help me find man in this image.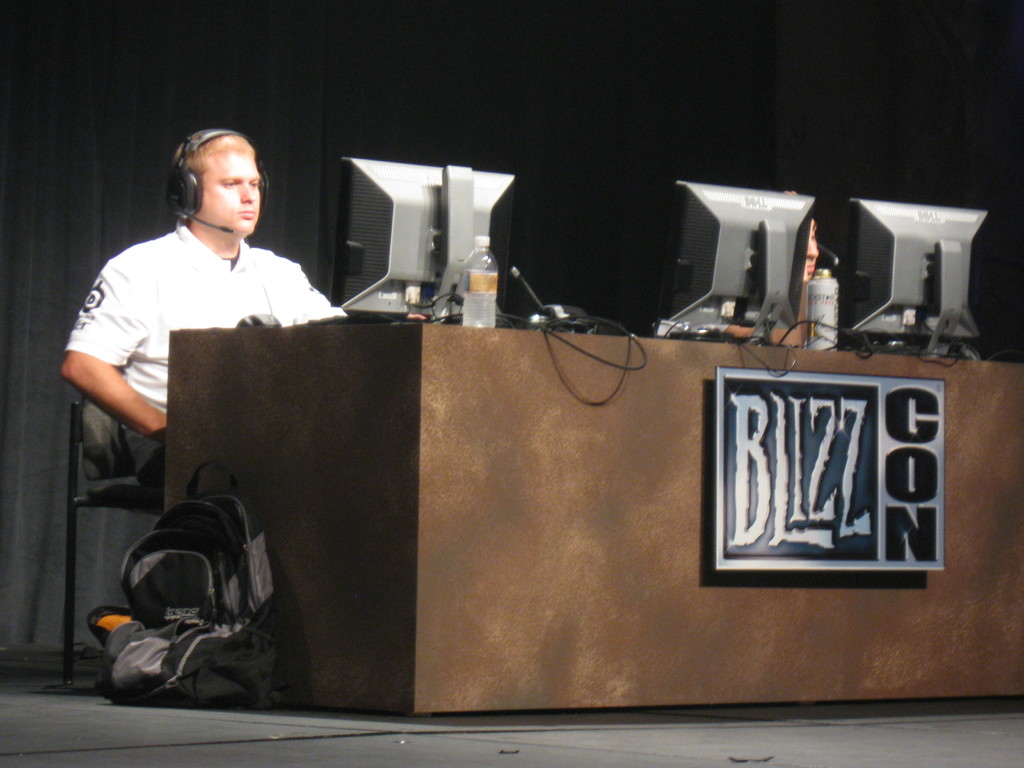
Found it: detection(61, 129, 344, 495).
